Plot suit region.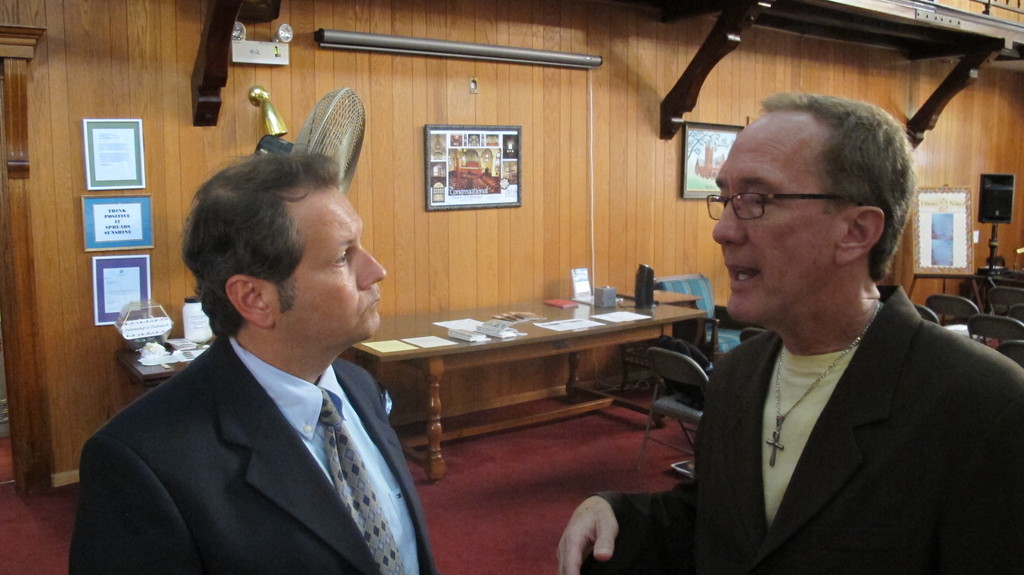
Plotted at x1=91 y1=228 x2=448 y2=574.
